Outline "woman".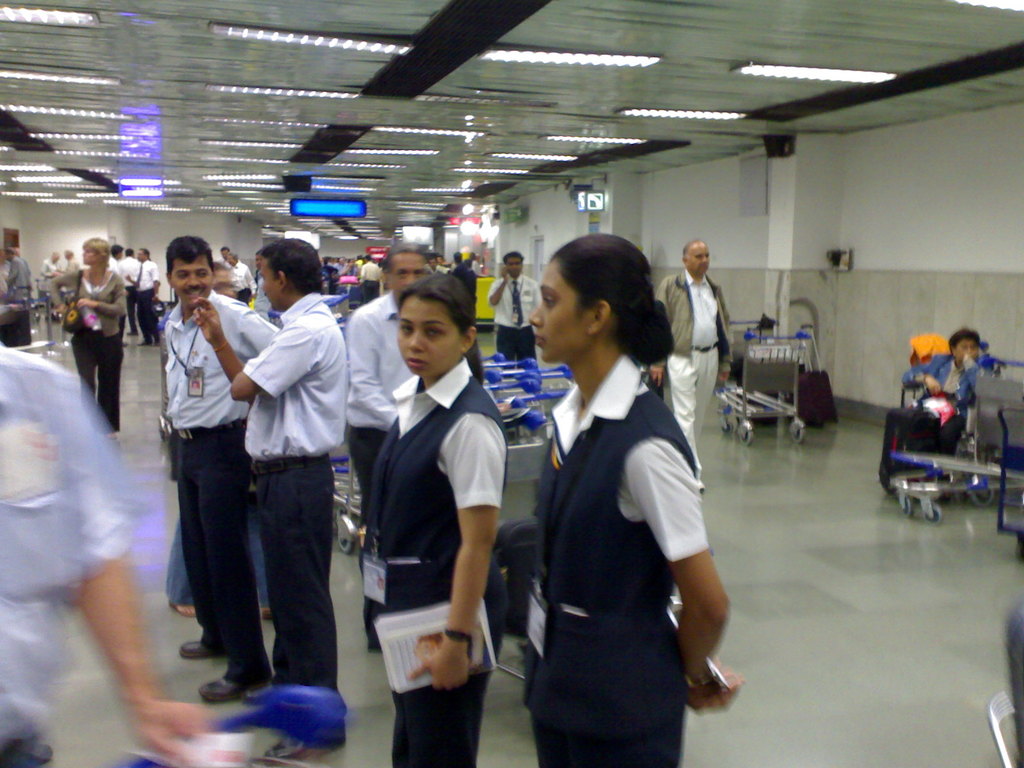
Outline: {"left": 49, "top": 236, "right": 127, "bottom": 452}.
